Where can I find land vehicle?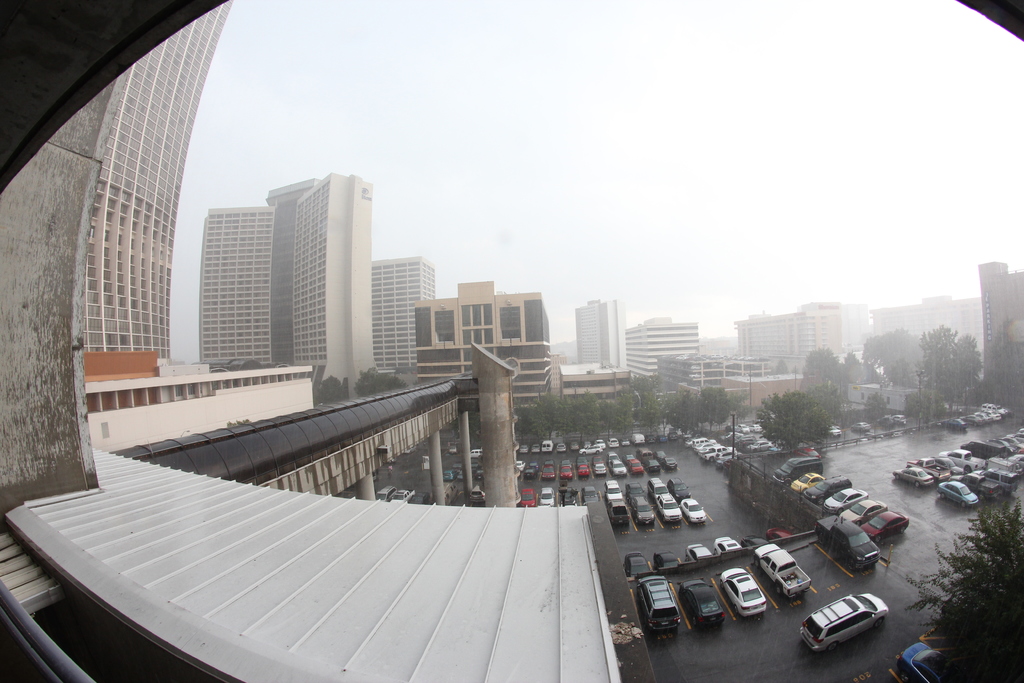
You can find it at 646:475:669:498.
